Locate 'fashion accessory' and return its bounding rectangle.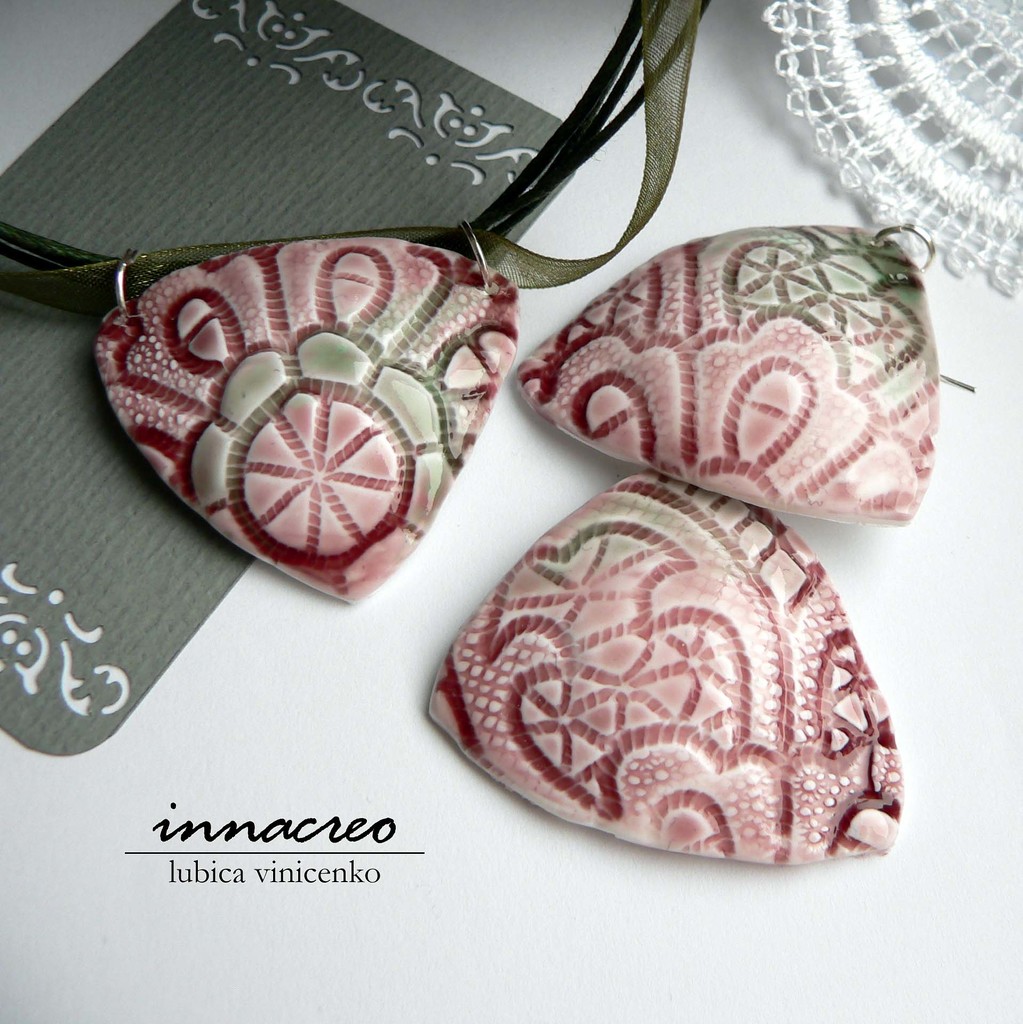
box(418, 465, 892, 870).
